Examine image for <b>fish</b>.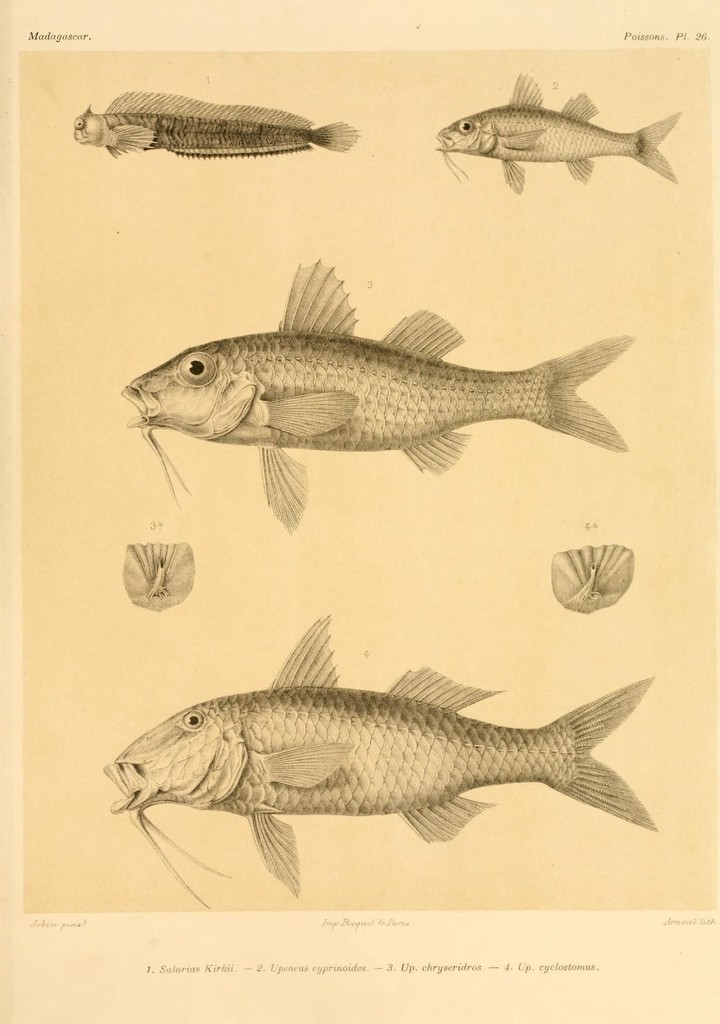
Examination result: pyautogui.locateOnScreen(125, 256, 639, 532).
